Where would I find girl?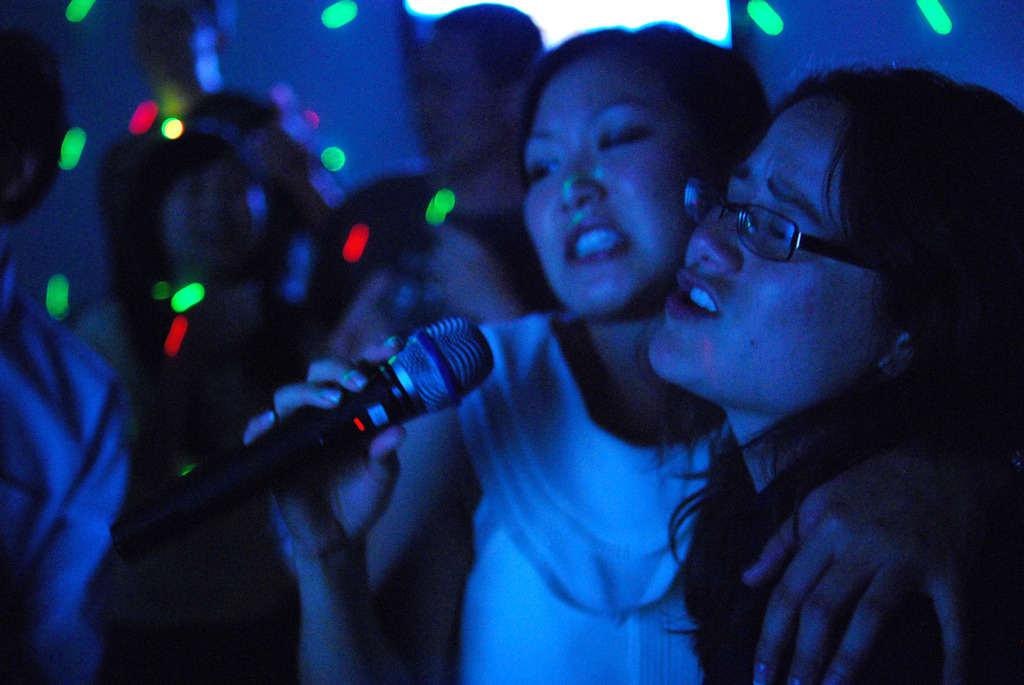
At [646, 59, 1023, 684].
